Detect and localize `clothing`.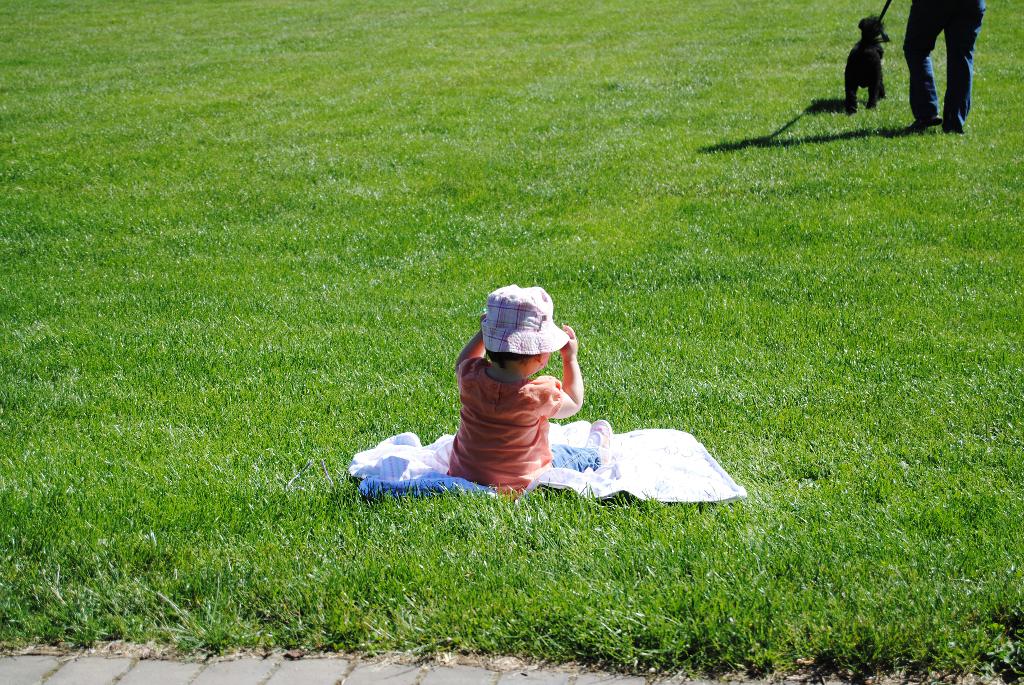
Localized at detection(906, 0, 989, 123).
